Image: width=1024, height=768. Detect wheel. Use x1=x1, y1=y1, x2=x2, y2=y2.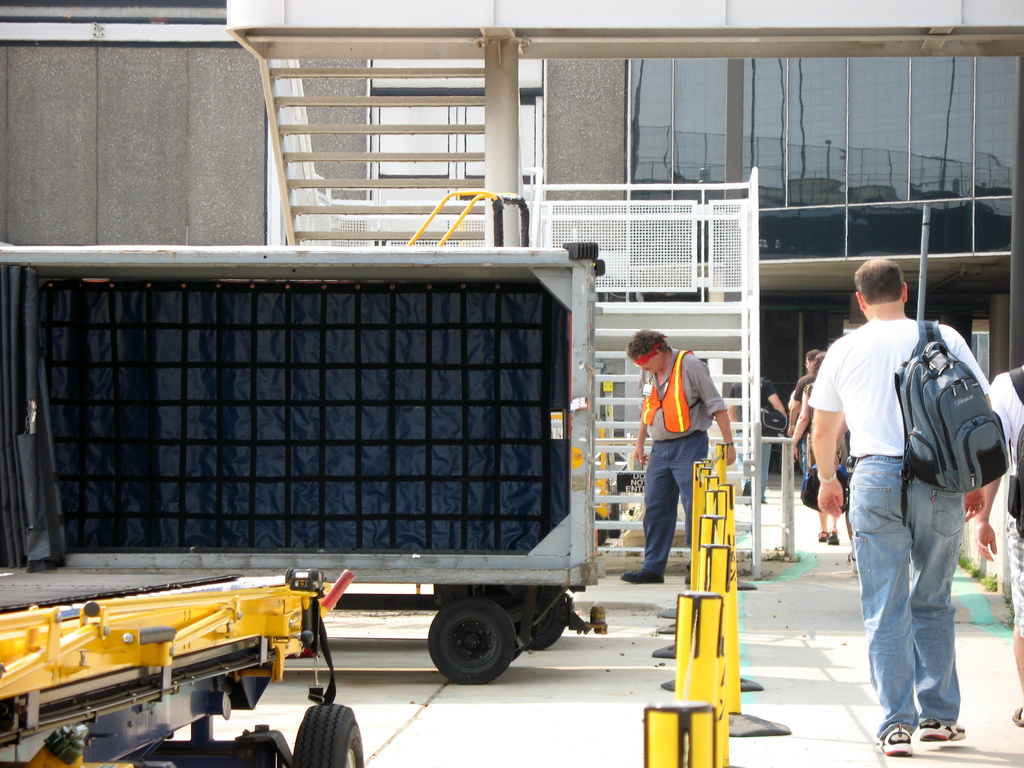
x1=525, y1=591, x2=568, y2=650.
